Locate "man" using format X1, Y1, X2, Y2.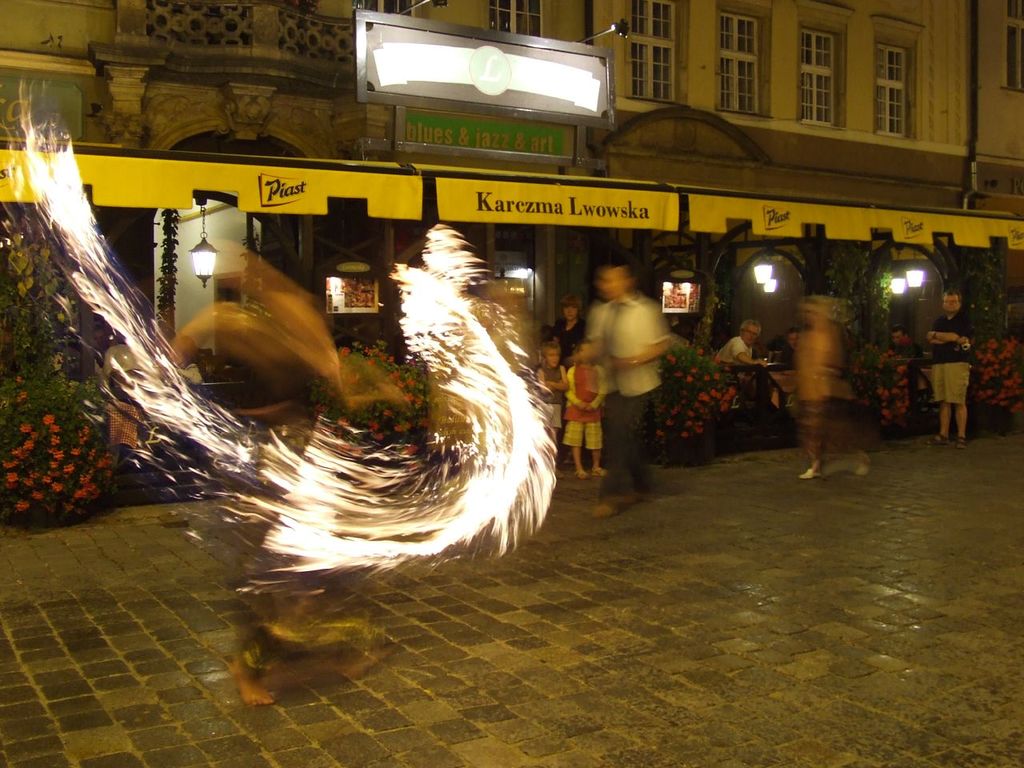
917, 282, 974, 453.
